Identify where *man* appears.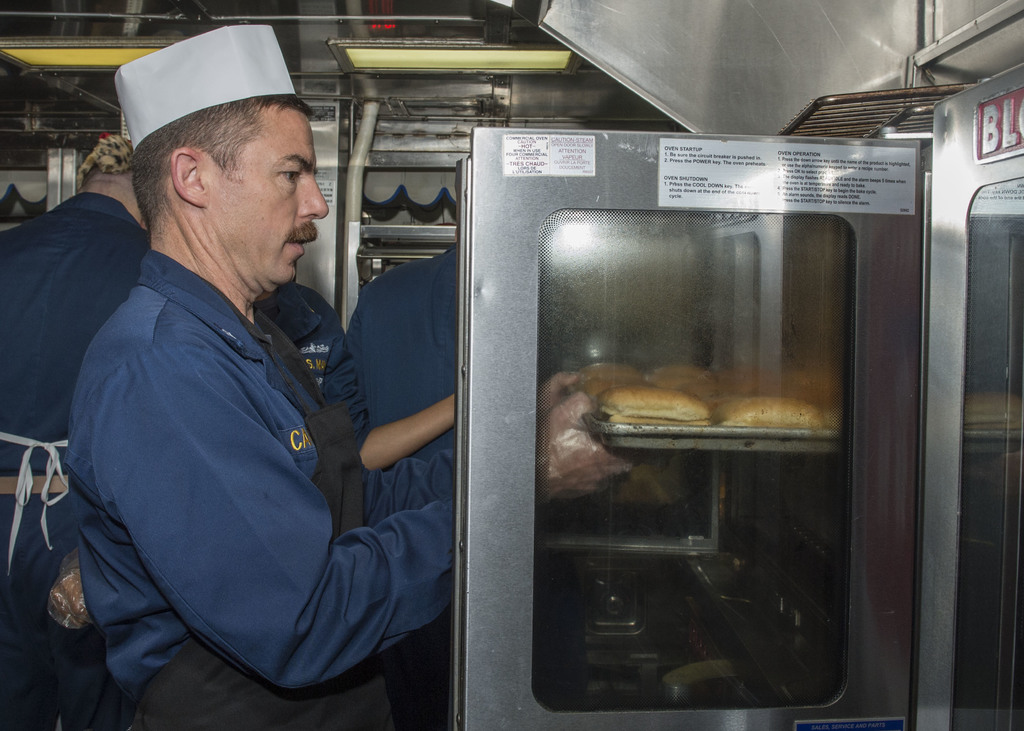
Appears at bbox=(0, 129, 163, 730).
